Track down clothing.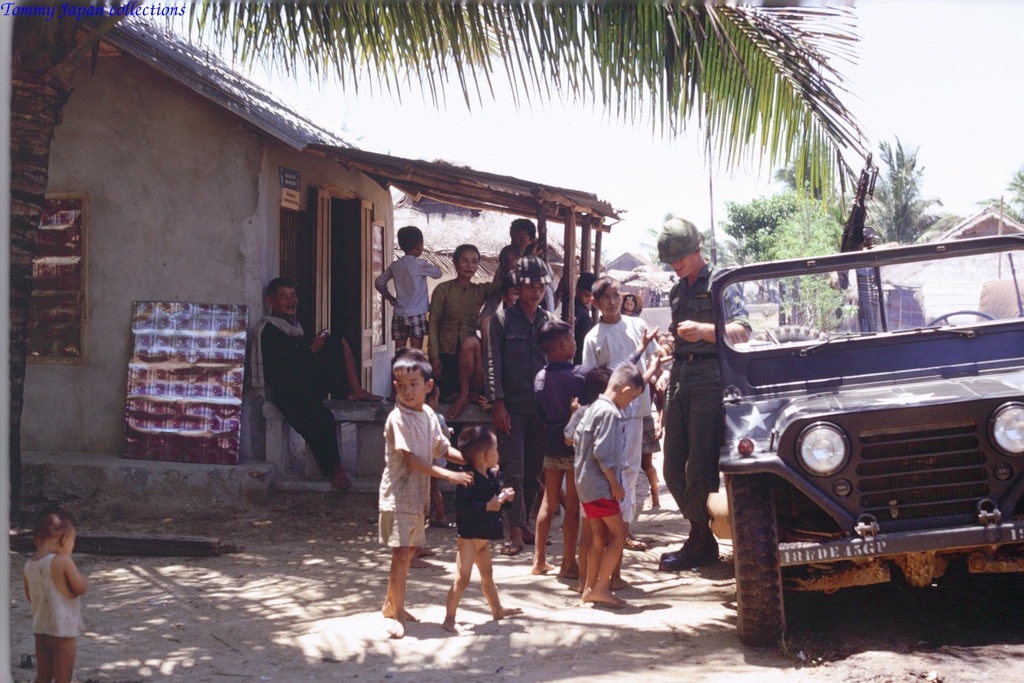
Tracked to x1=560, y1=295, x2=600, y2=331.
